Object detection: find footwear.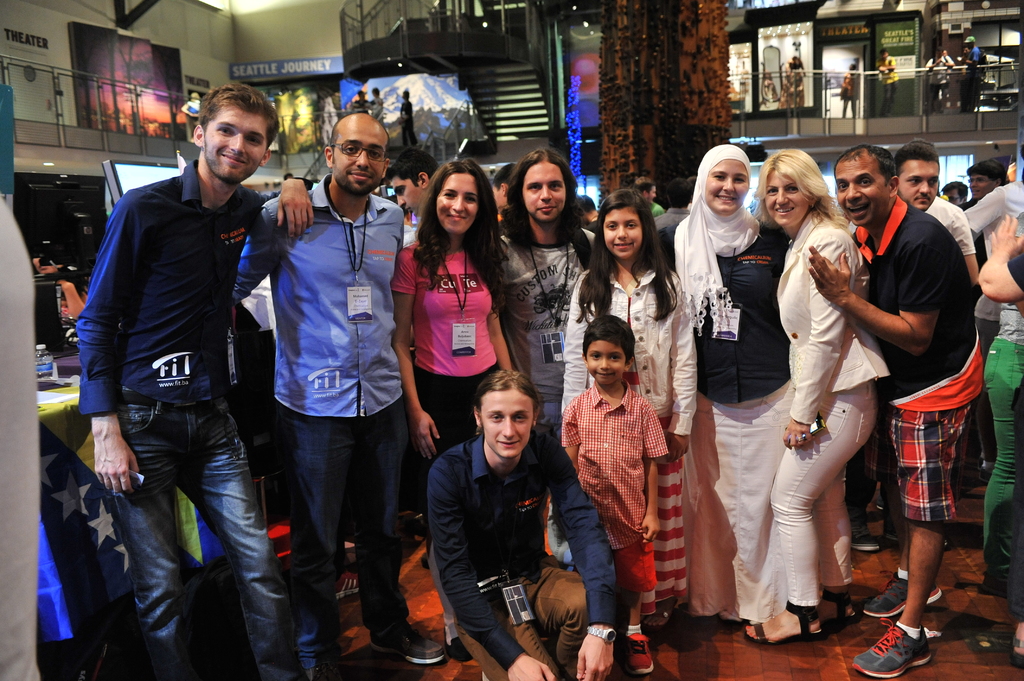
box(639, 608, 678, 634).
